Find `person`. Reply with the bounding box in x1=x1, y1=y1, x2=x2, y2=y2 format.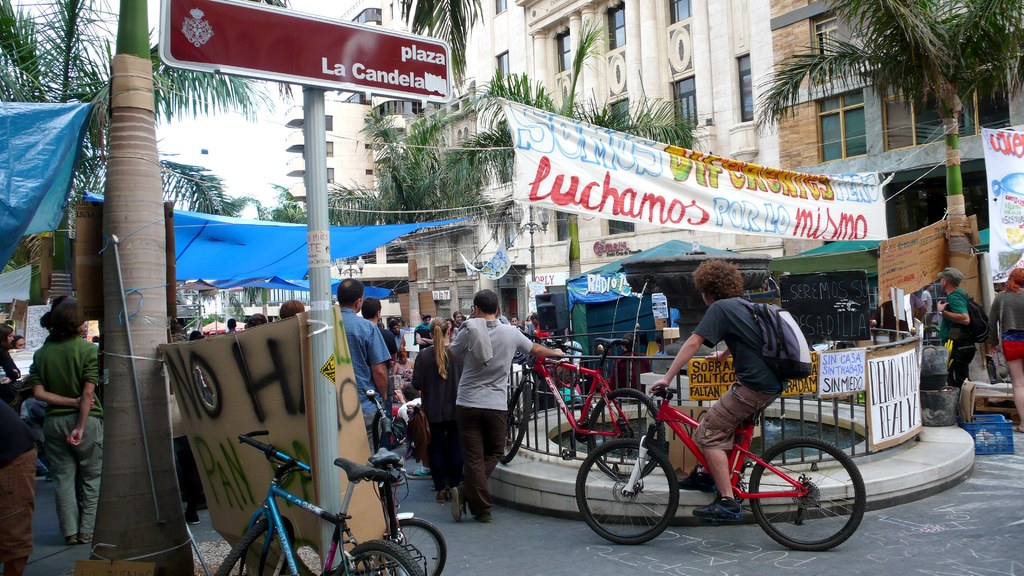
x1=223, y1=319, x2=239, y2=337.
